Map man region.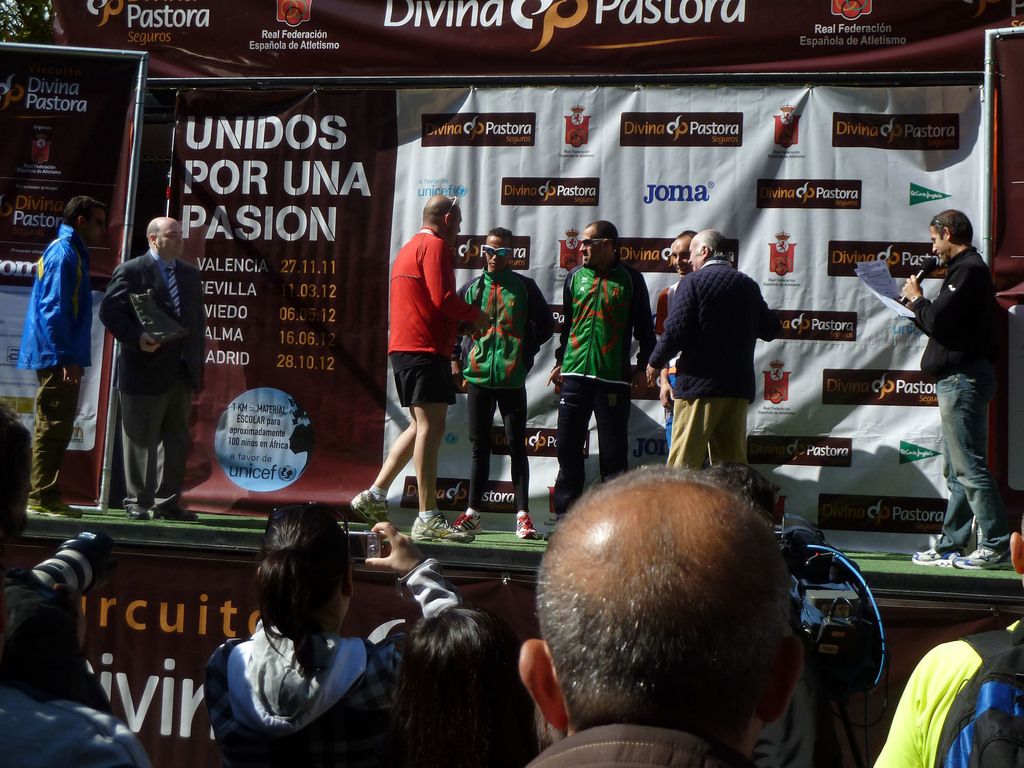
Mapped to BBox(904, 196, 1012, 563).
